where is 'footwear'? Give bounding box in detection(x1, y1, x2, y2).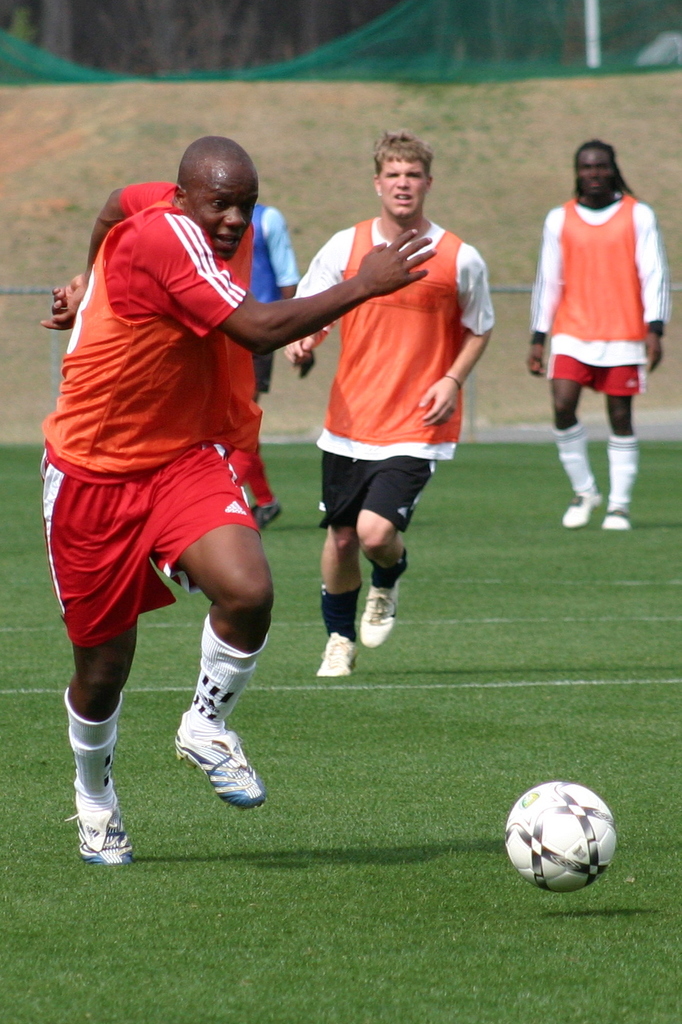
detection(561, 495, 605, 529).
